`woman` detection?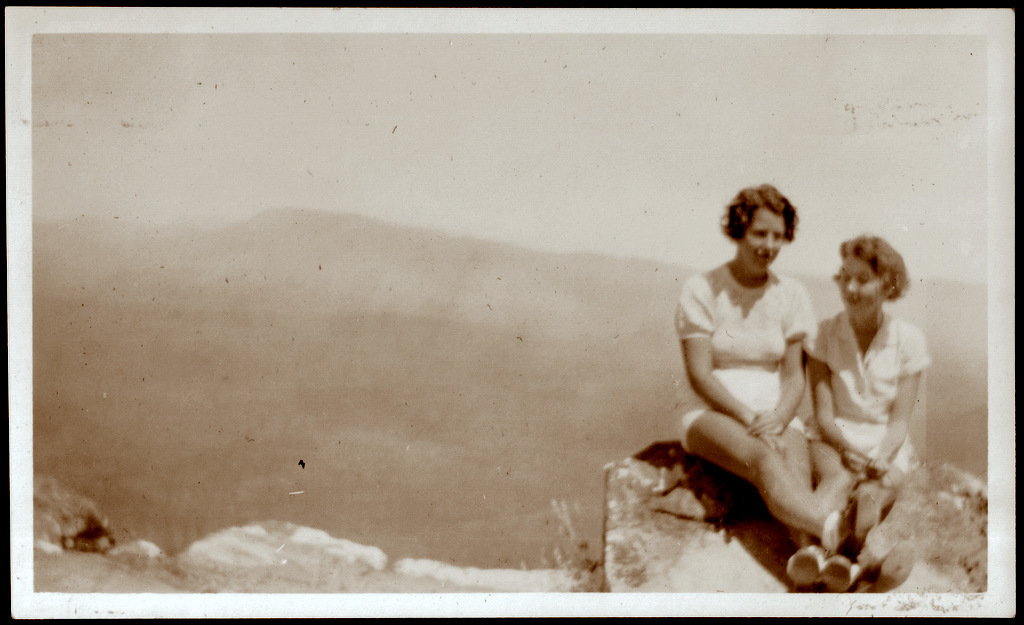
Rect(675, 163, 879, 575)
